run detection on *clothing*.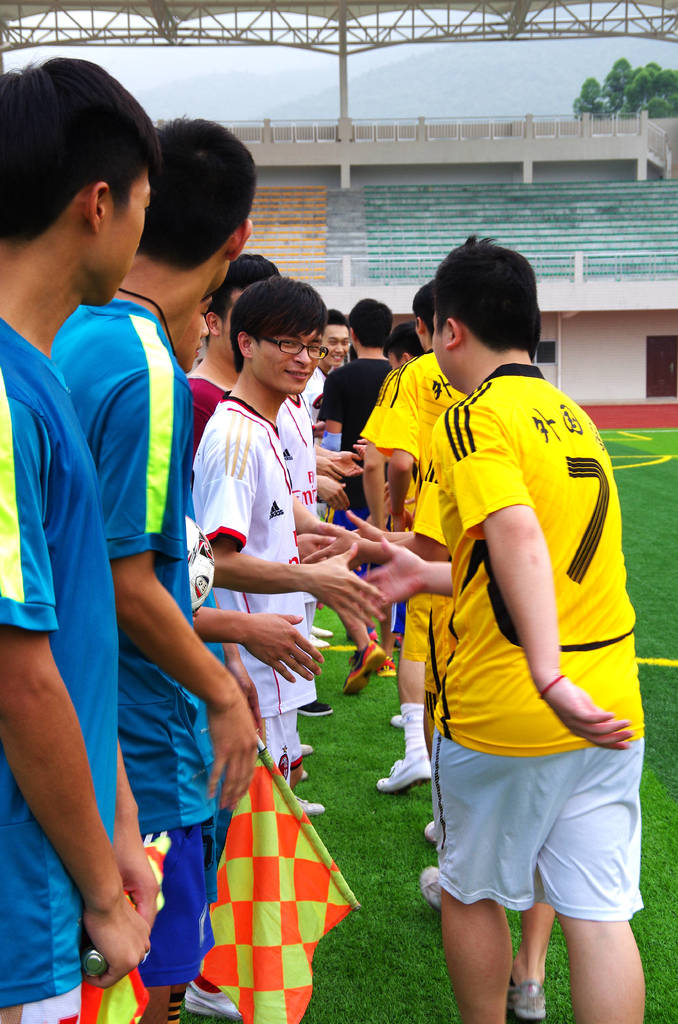
Result: {"left": 194, "top": 390, "right": 323, "bottom": 778}.
